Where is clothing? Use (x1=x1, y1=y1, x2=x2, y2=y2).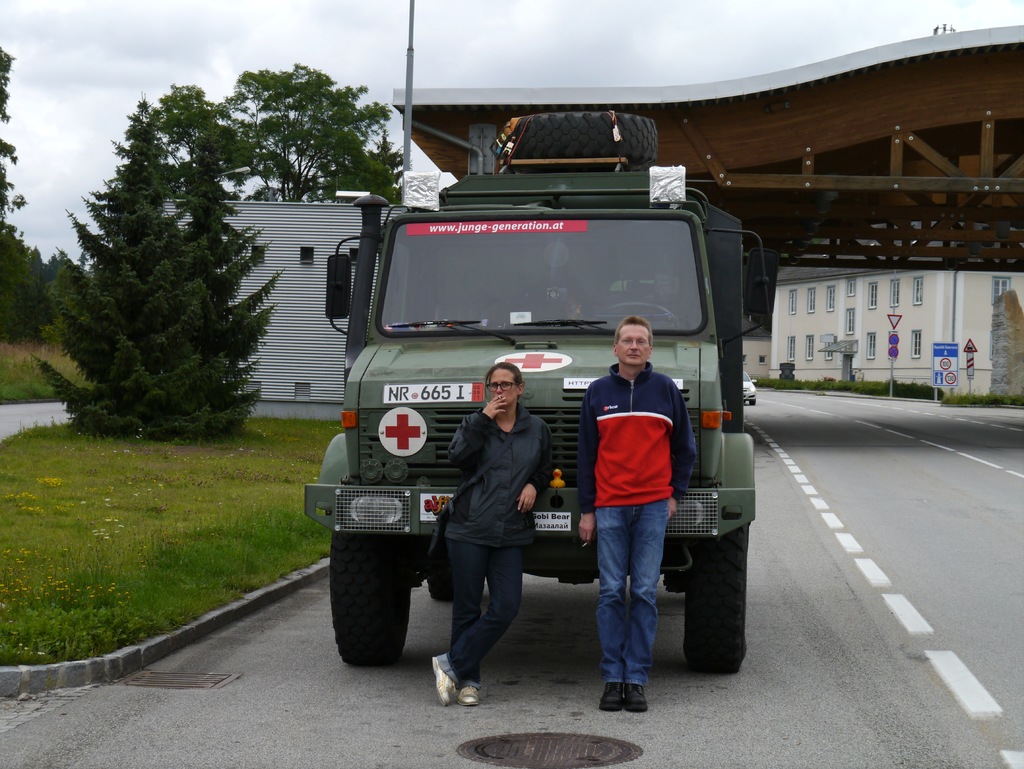
(x1=578, y1=357, x2=700, y2=683).
